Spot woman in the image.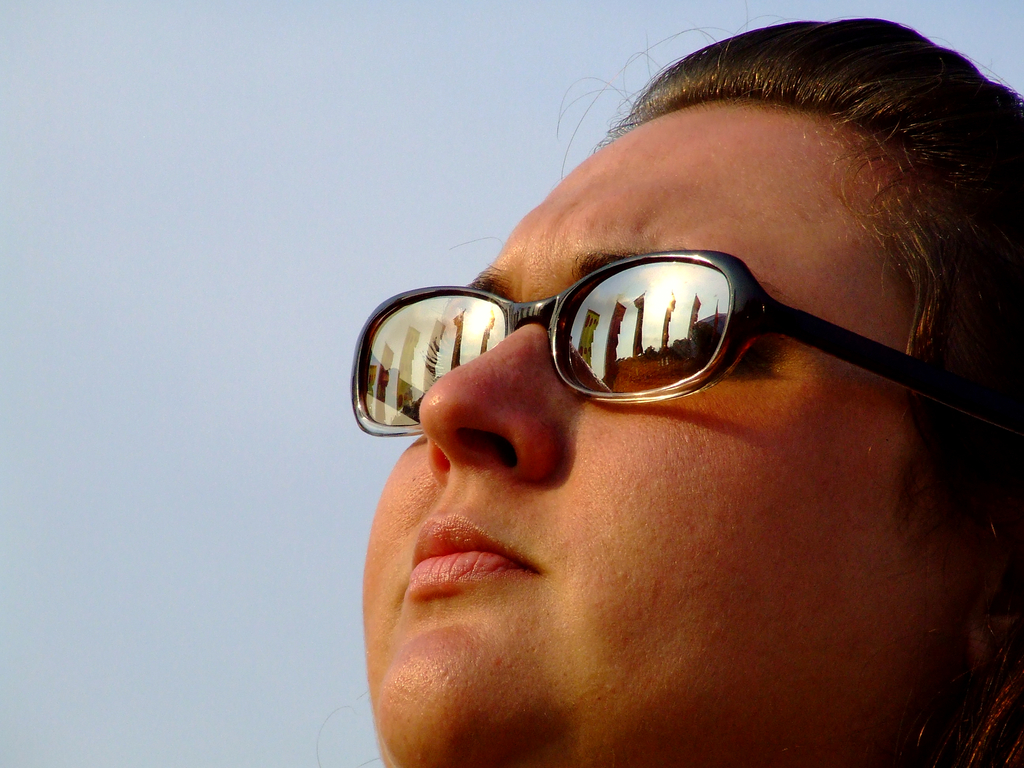
woman found at [left=348, top=15, right=1023, bottom=767].
